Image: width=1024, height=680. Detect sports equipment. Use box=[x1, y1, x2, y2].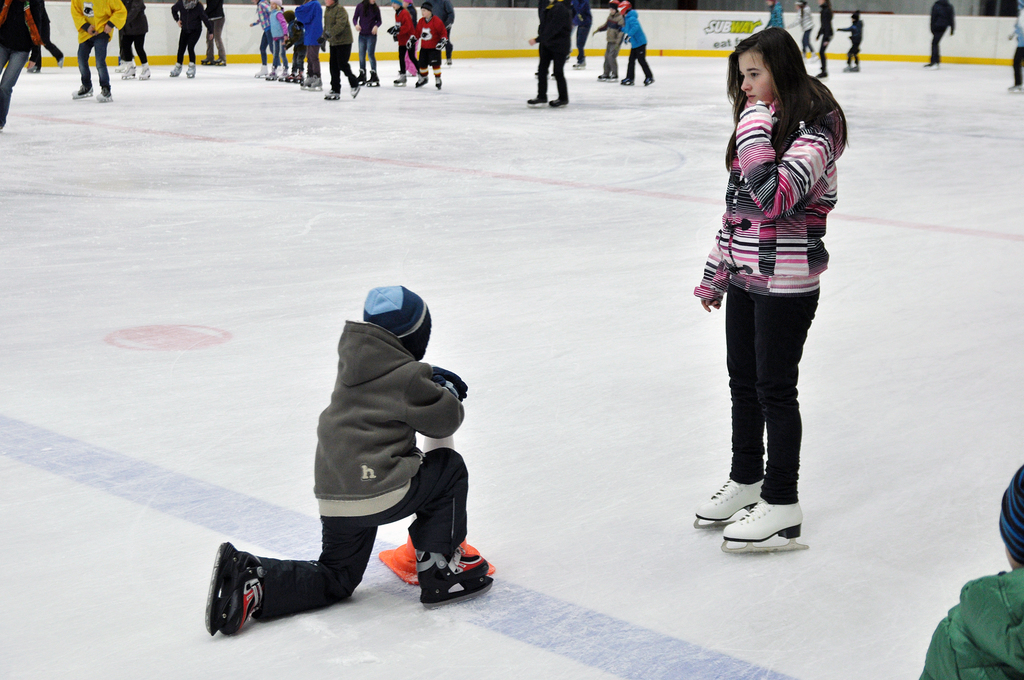
box=[268, 63, 277, 81].
